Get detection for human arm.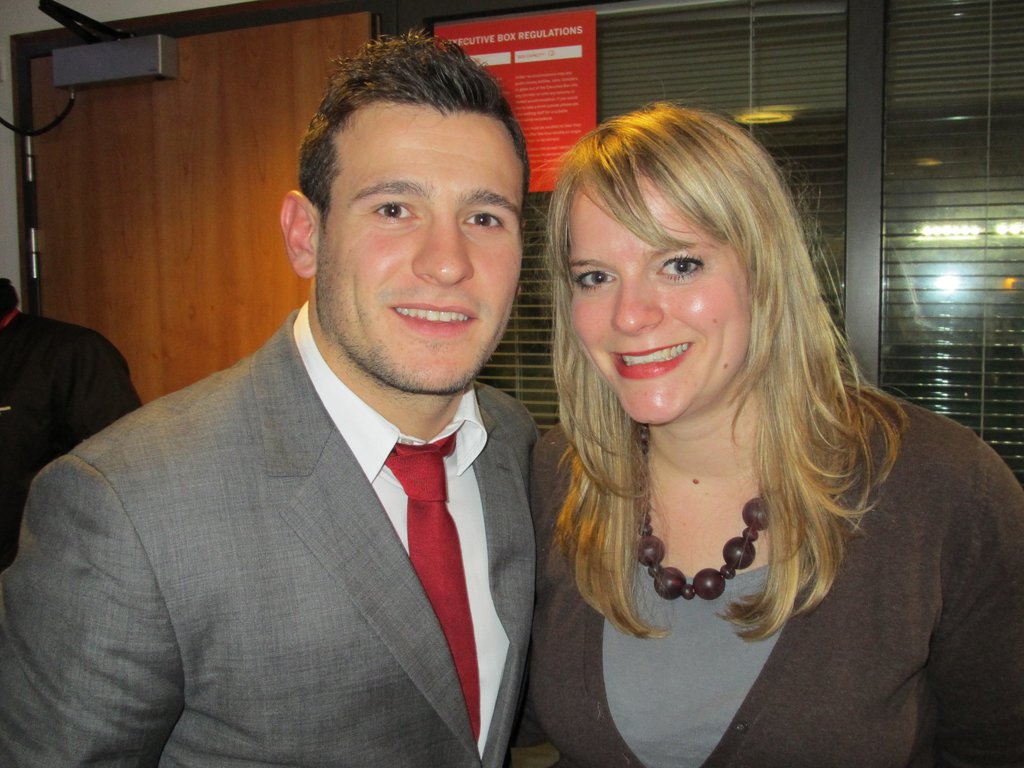
Detection: bbox=[928, 426, 1023, 765].
